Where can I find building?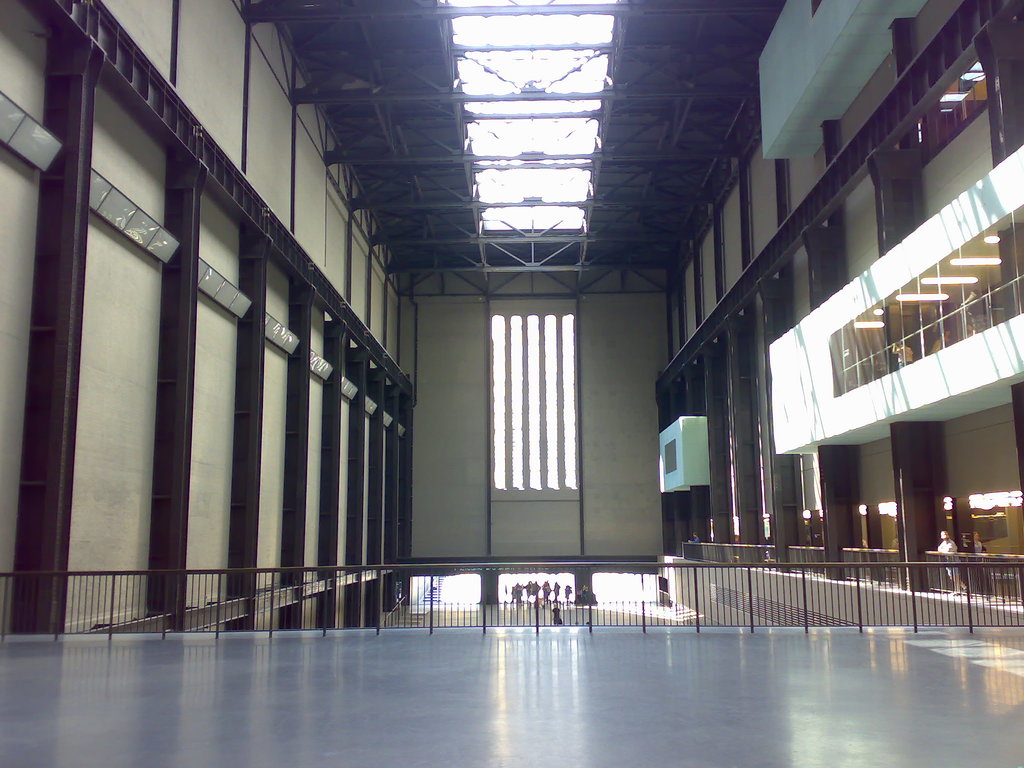
You can find it at 0/0/1023/767.
